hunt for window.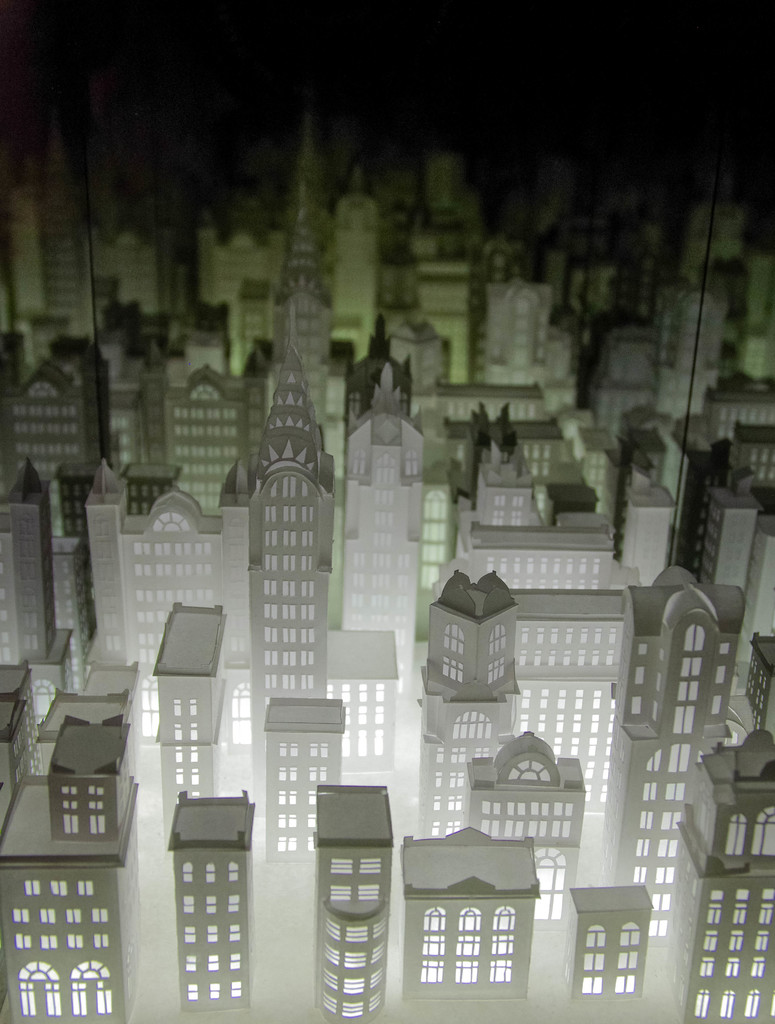
Hunted down at l=97, t=541, r=112, b=555.
